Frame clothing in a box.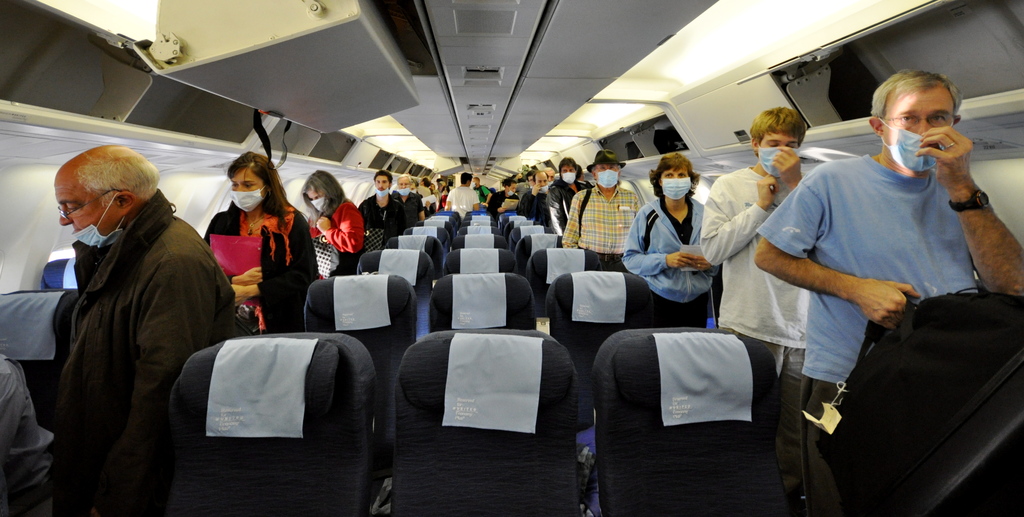
box(445, 191, 482, 223).
